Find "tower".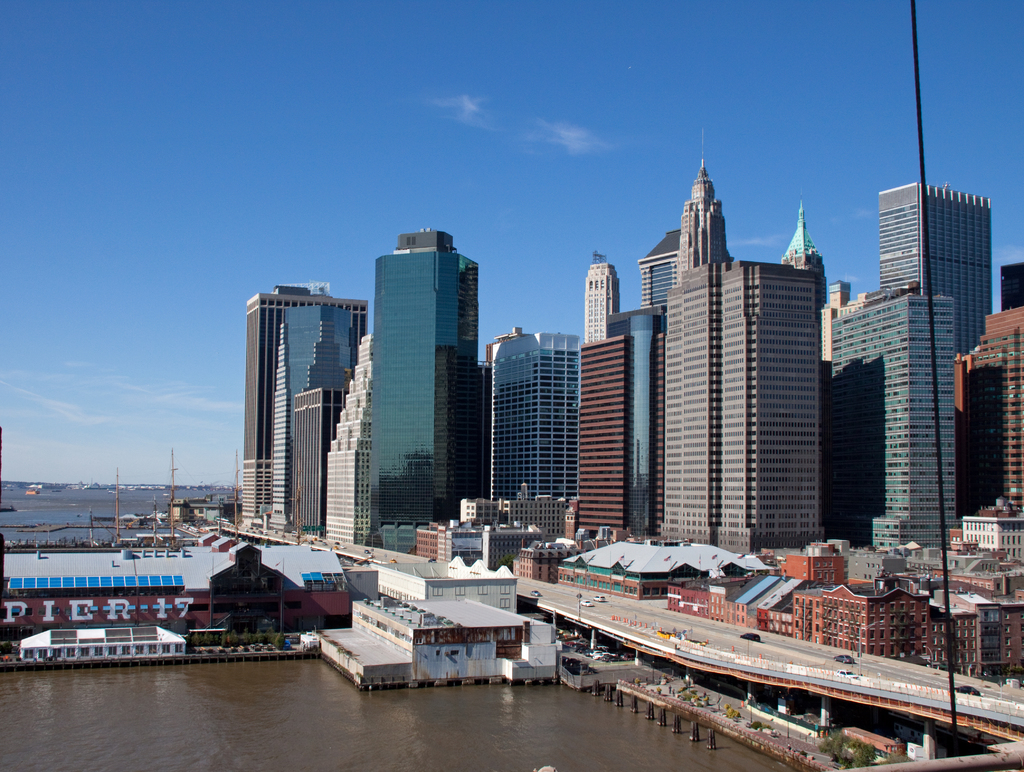
244 277 331 523.
